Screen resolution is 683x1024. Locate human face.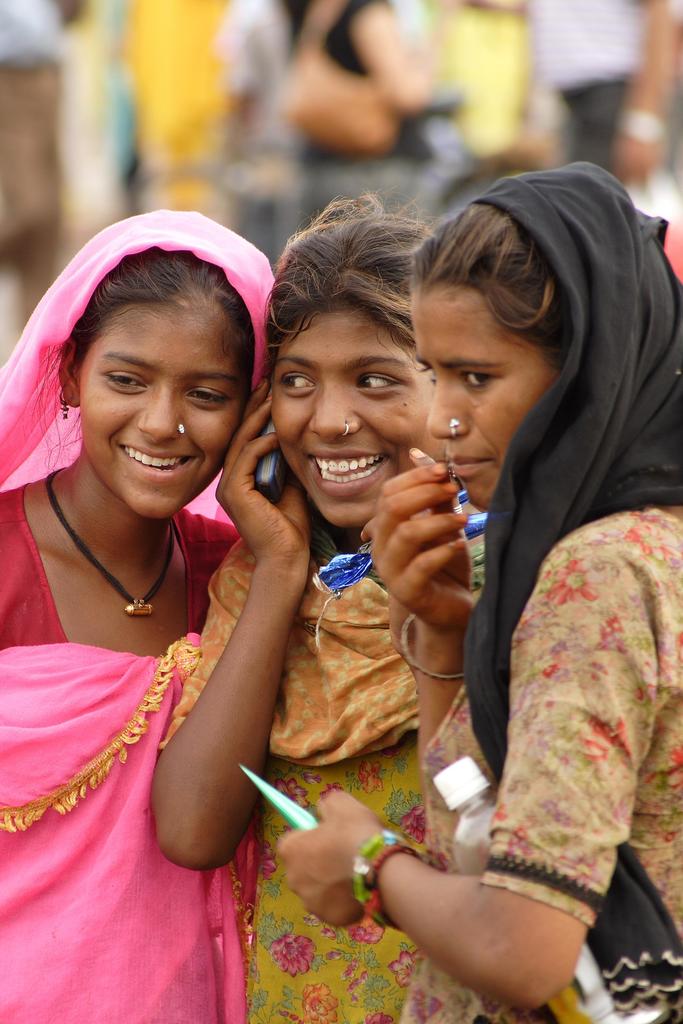
78 316 246 518.
